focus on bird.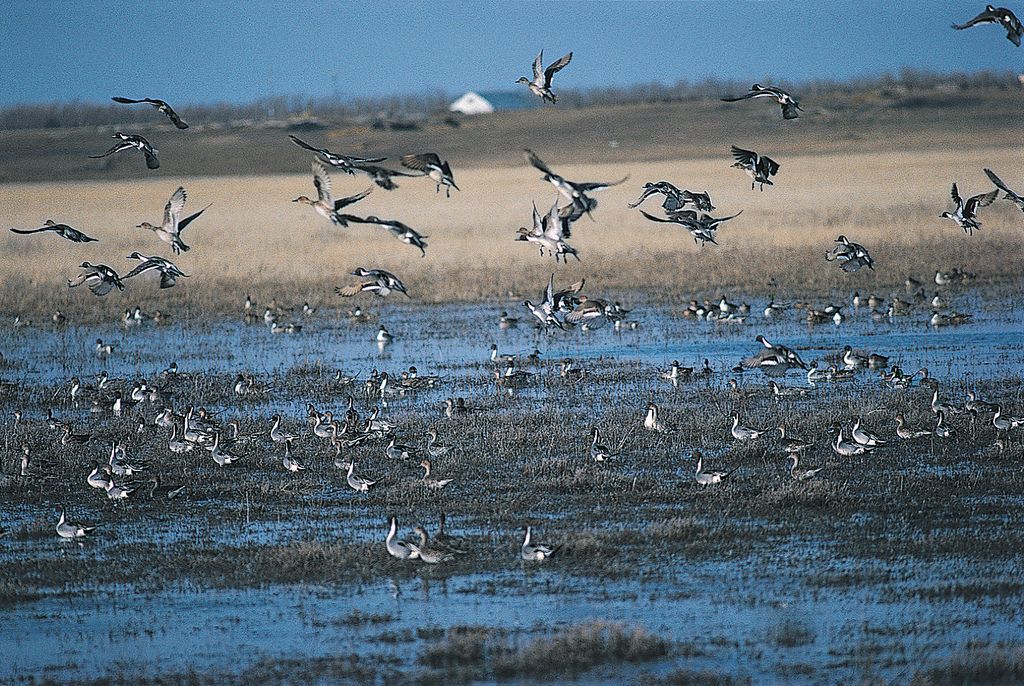
Focused at box(637, 400, 676, 436).
